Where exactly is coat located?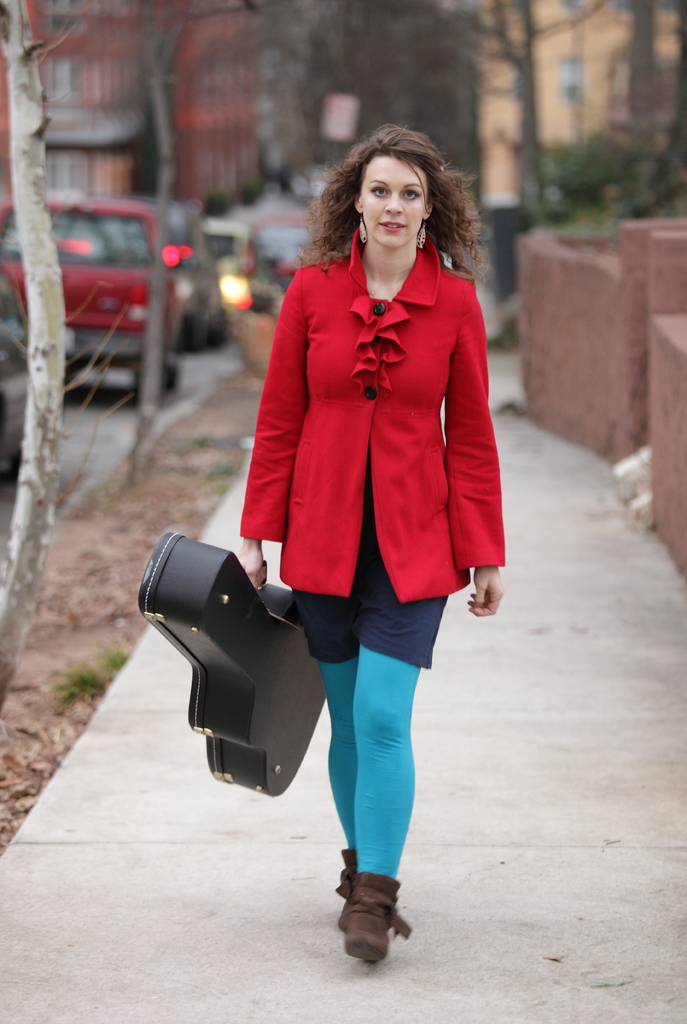
Its bounding box is <bbox>242, 223, 519, 600</bbox>.
